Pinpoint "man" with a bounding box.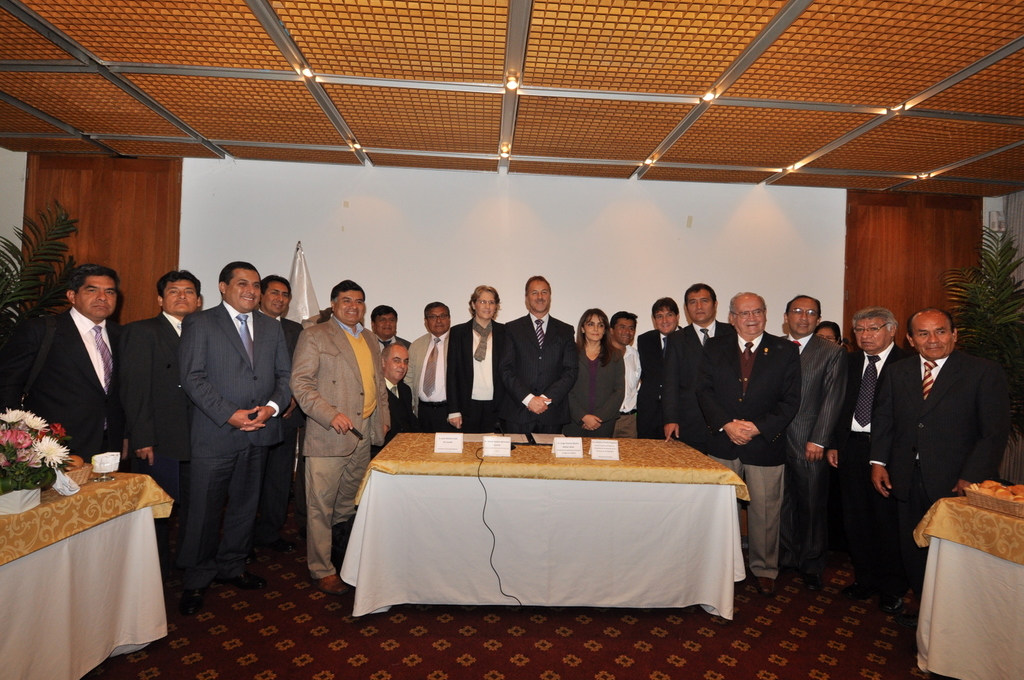
<region>179, 257, 296, 583</region>.
